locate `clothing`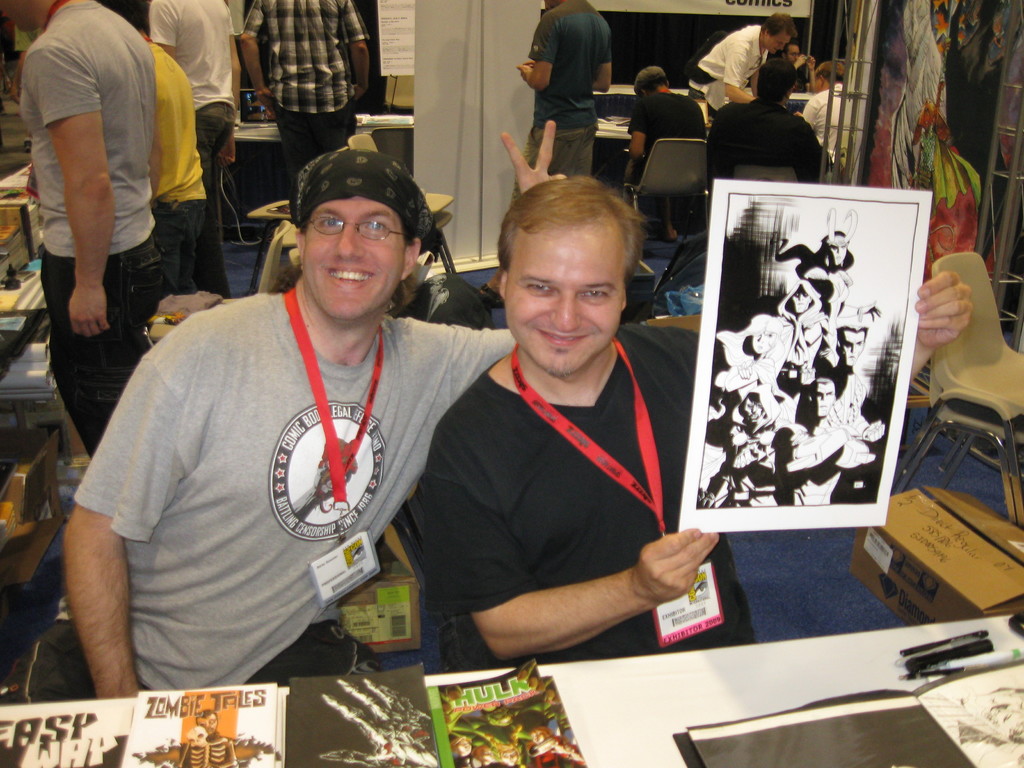
118:35:232:316
